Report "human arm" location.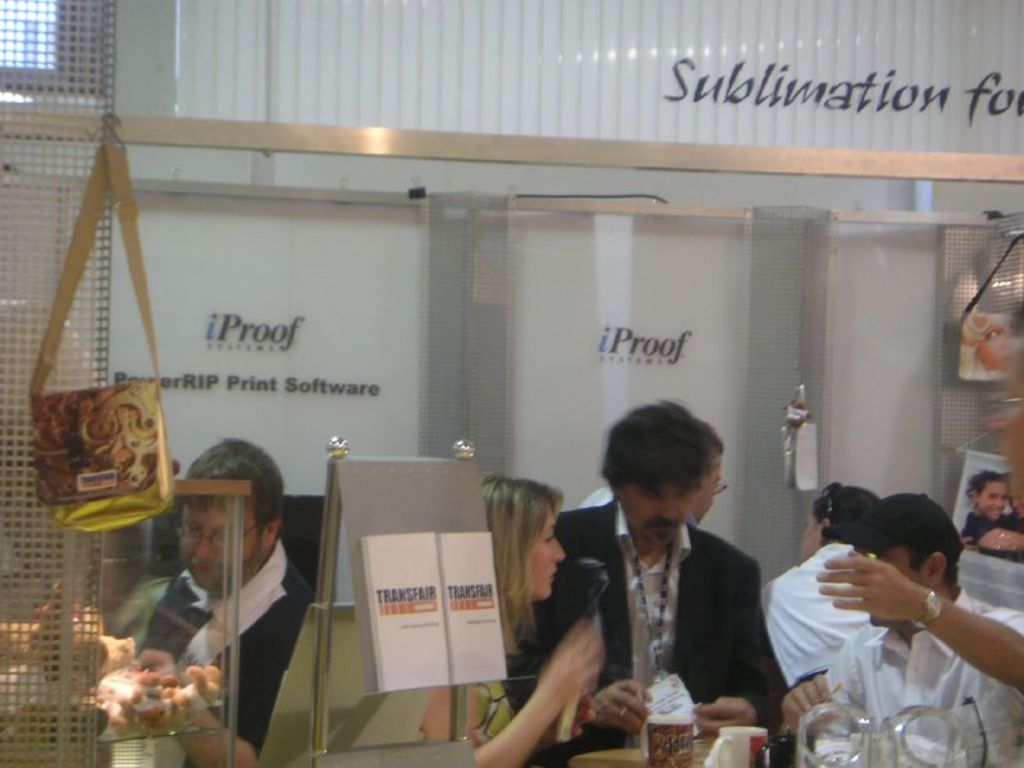
Report: left=133, top=591, right=319, bottom=767.
